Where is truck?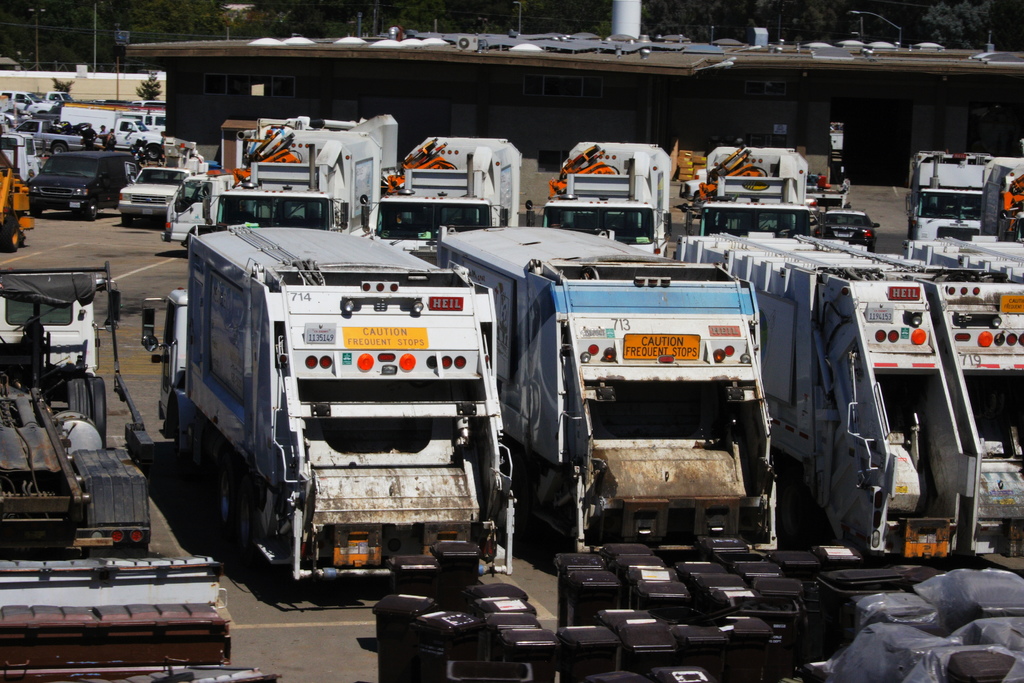
(left=0, top=267, right=161, bottom=558).
